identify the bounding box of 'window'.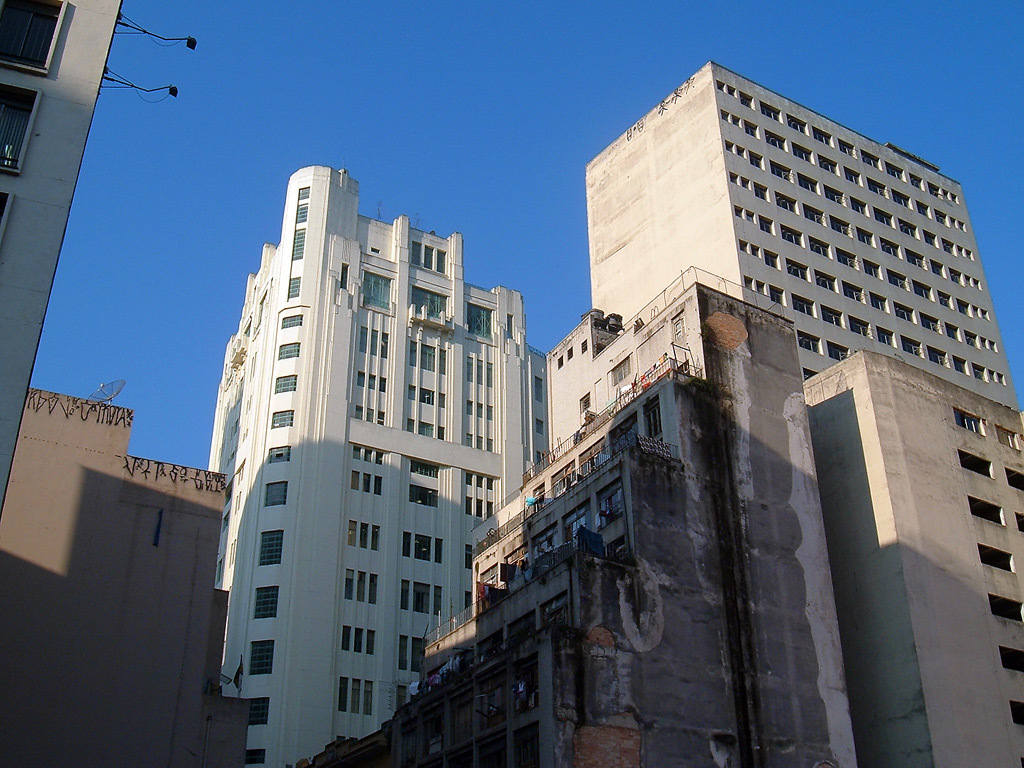
select_region(938, 290, 956, 309).
